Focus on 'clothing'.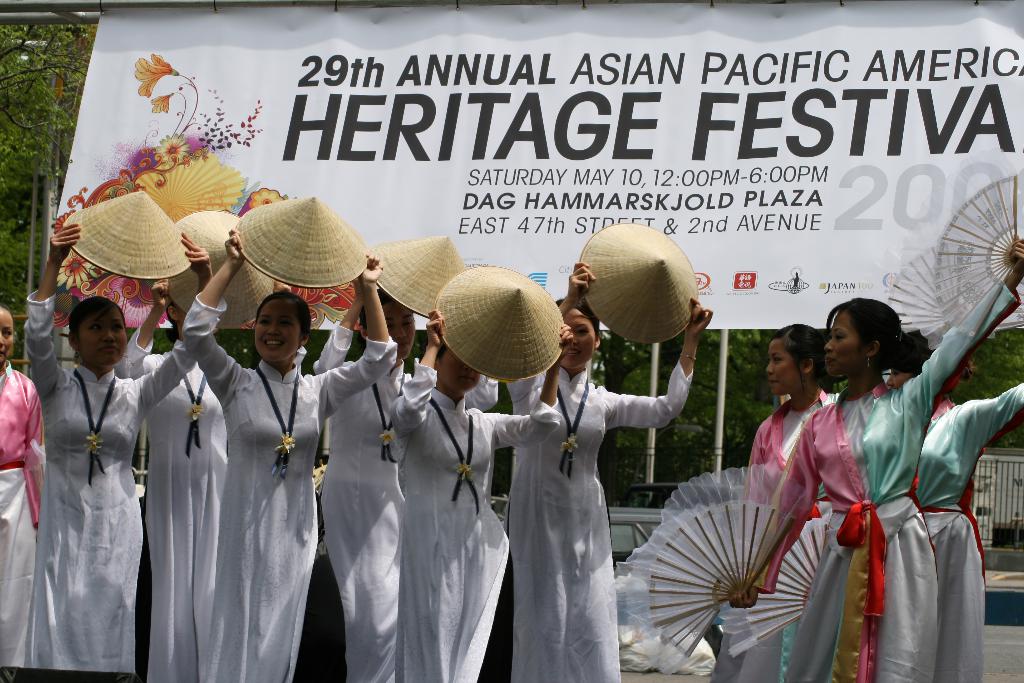
Focused at box(383, 354, 563, 682).
